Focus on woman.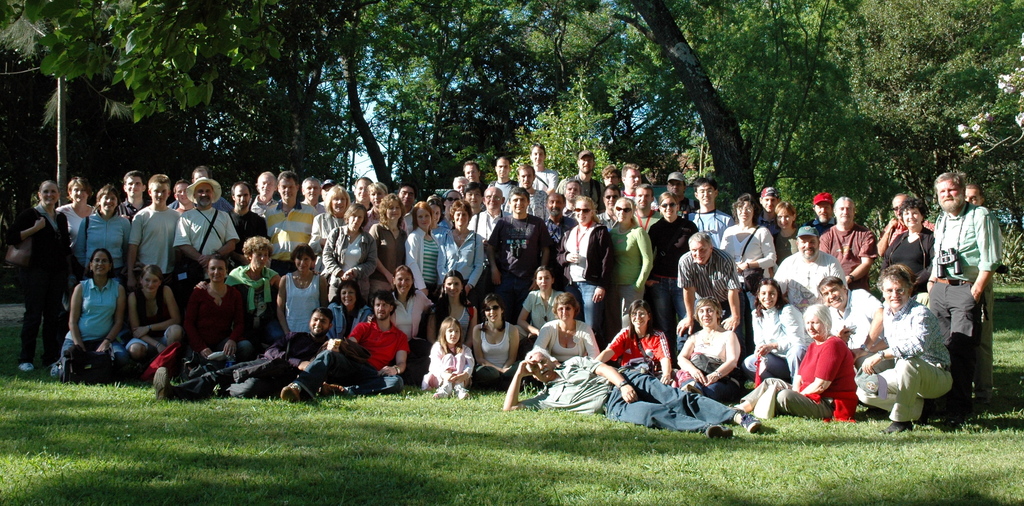
Focused at box(467, 291, 526, 389).
